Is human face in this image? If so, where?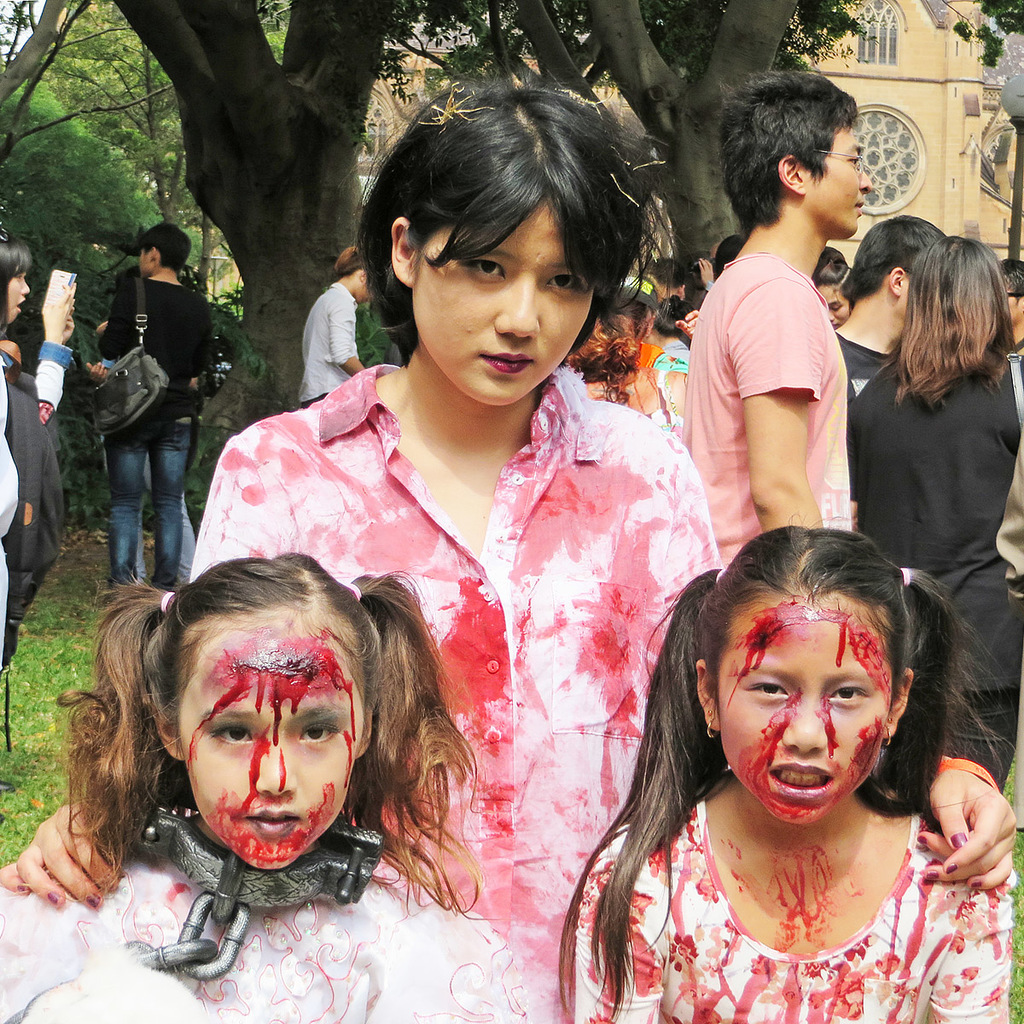
Yes, at detection(3, 268, 34, 328).
